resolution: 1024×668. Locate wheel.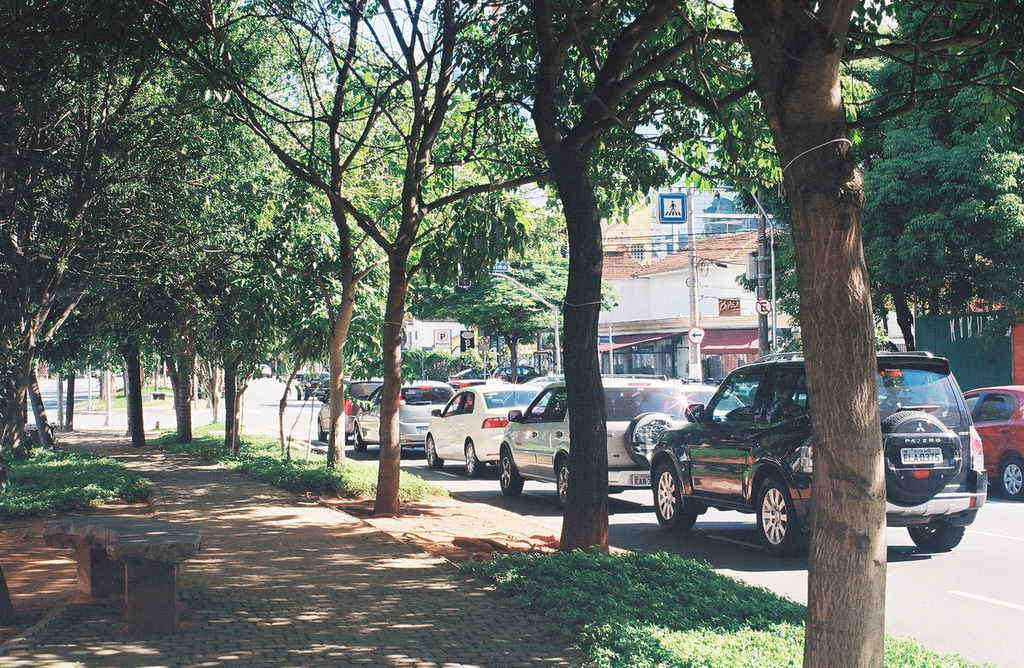
l=907, t=523, r=968, b=551.
